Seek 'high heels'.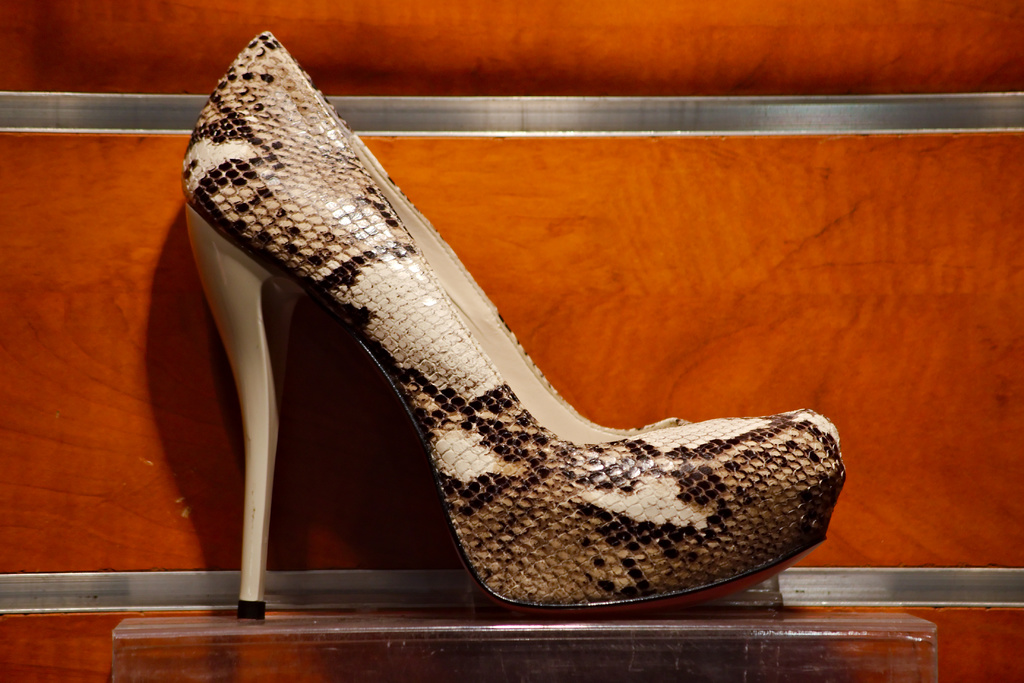
[186, 29, 845, 625].
